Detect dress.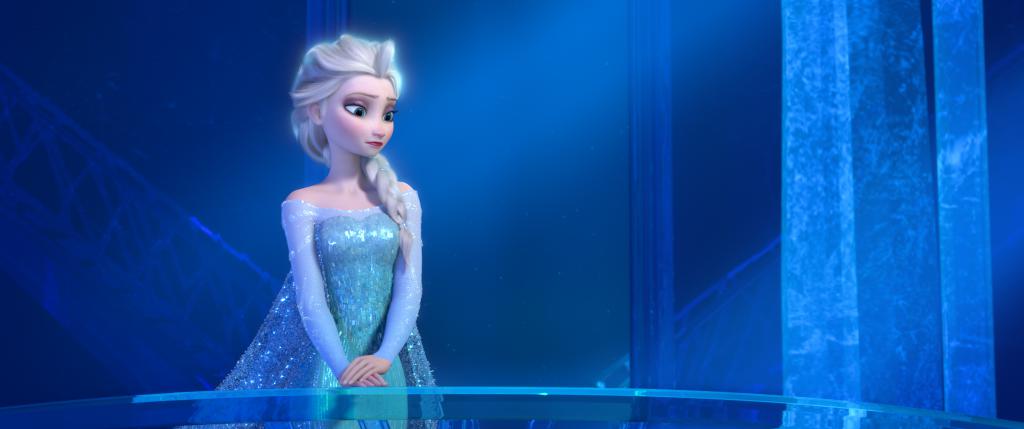
Detected at bbox(252, 93, 420, 373).
